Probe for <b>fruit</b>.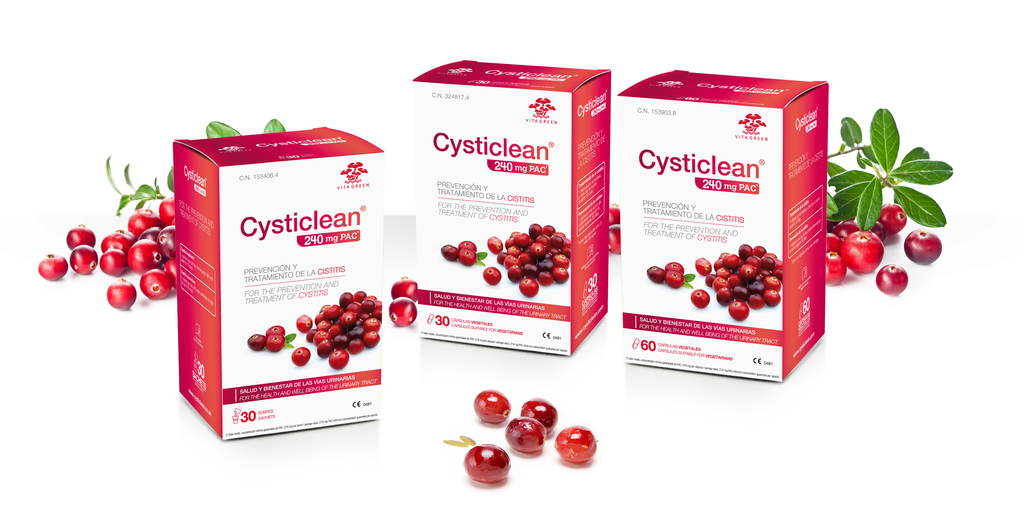
Probe result: region(689, 282, 714, 312).
